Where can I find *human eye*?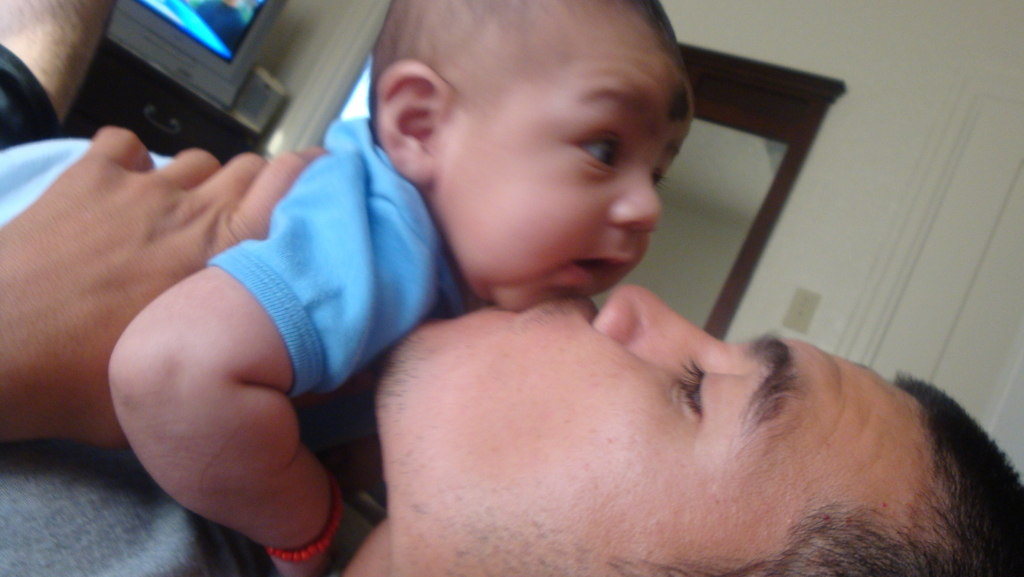
You can find it at l=665, t=357, r=748, b=425.
